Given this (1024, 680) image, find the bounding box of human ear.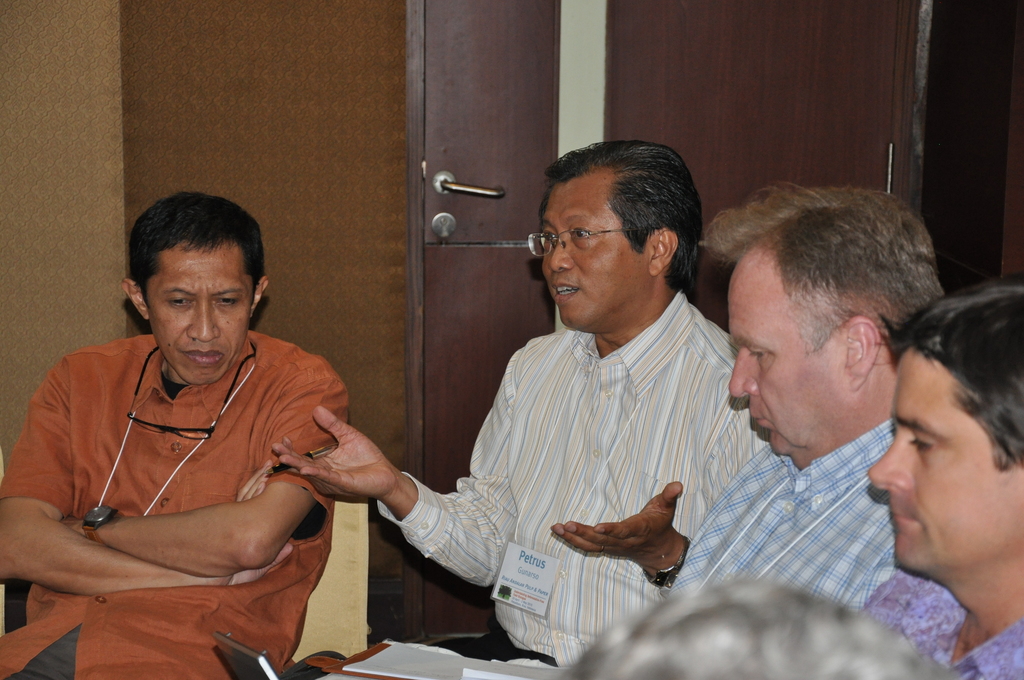
crop(651, 227, 678, 277).
